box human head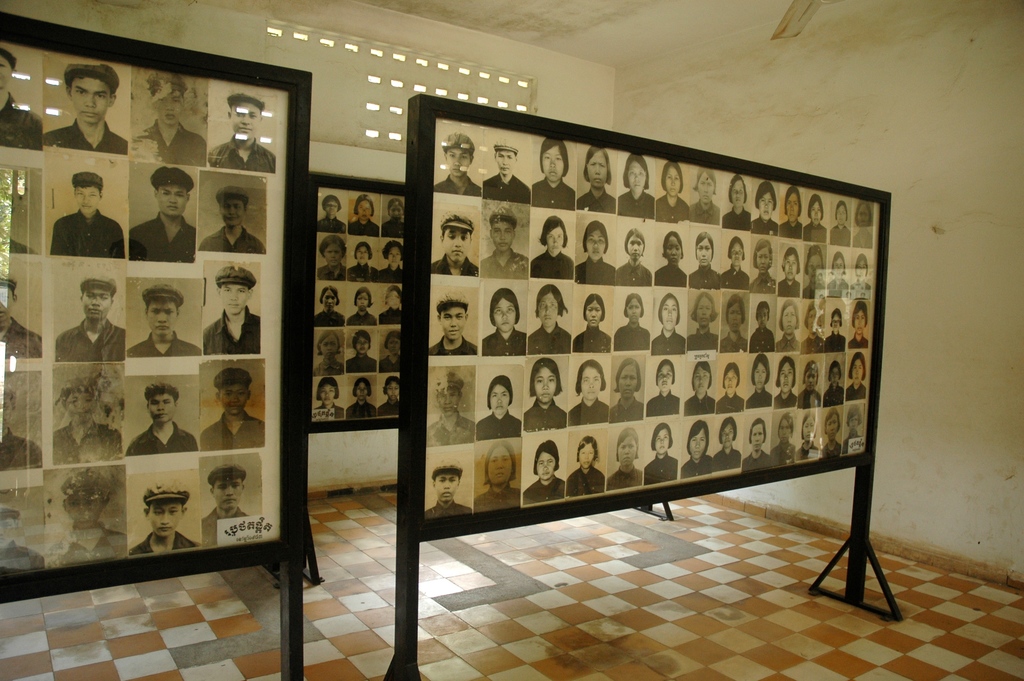
rect(719, 413, 736, 450)
